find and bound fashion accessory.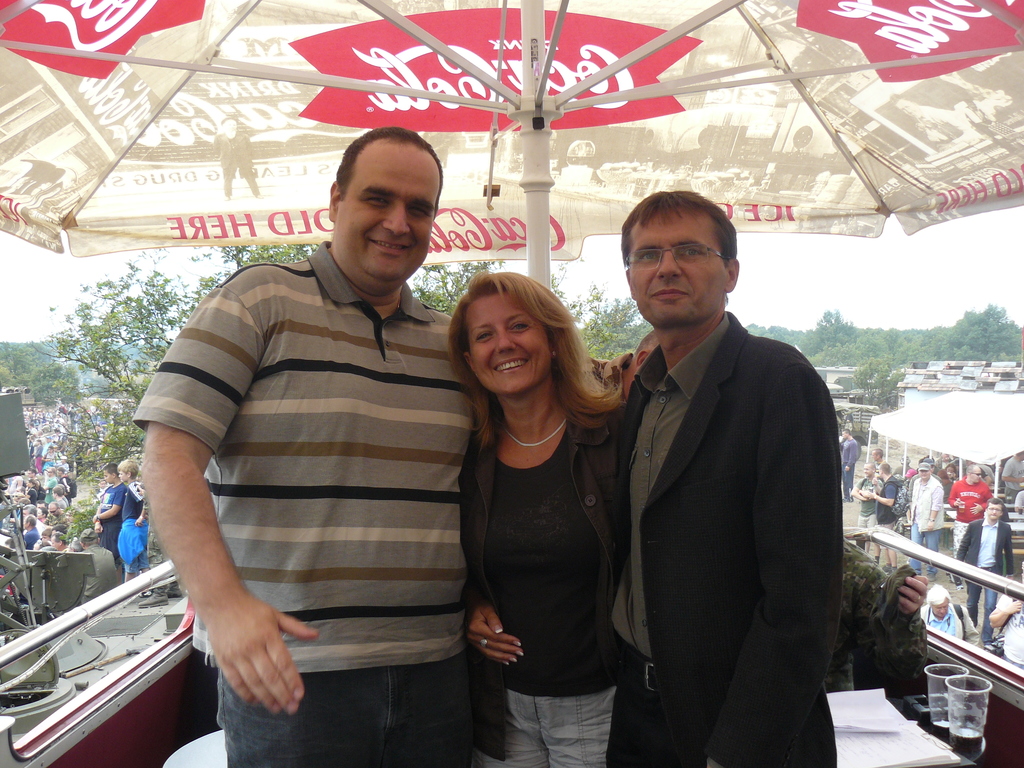
Bound: (481,637,488,647).
